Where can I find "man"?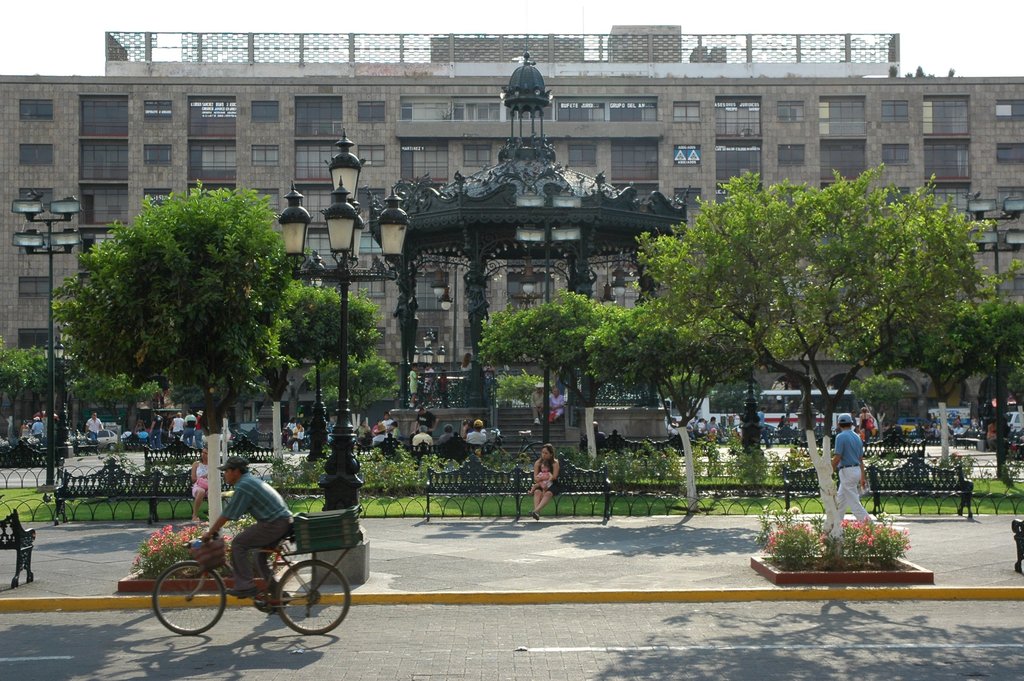
You can find it at select_region(182, 408, 202, 452).
